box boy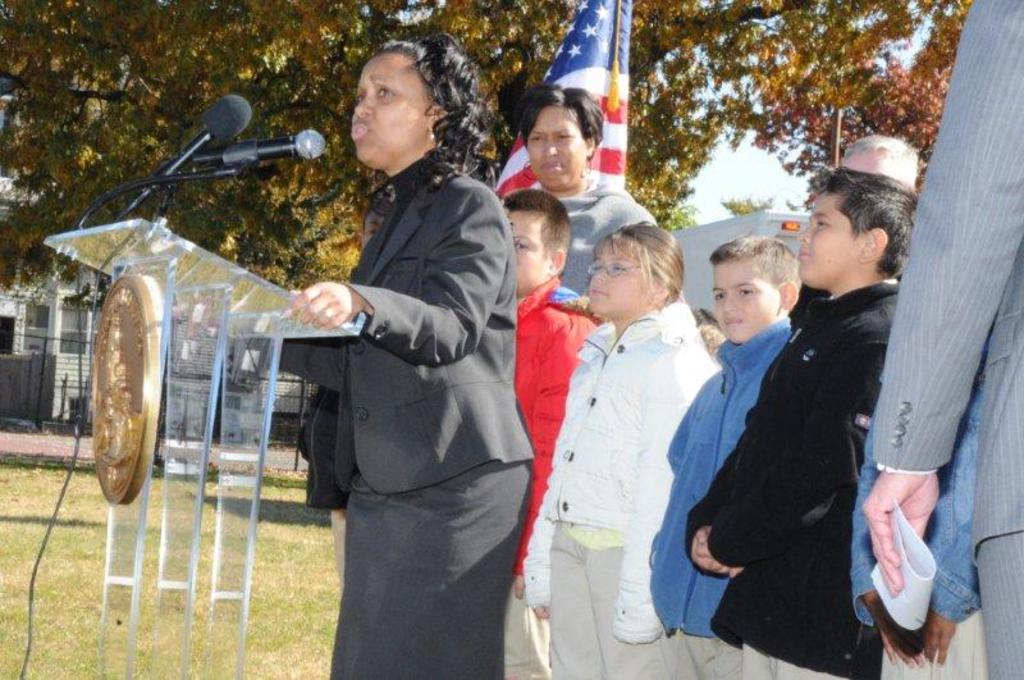
locate(652, 241, 788, 643)
